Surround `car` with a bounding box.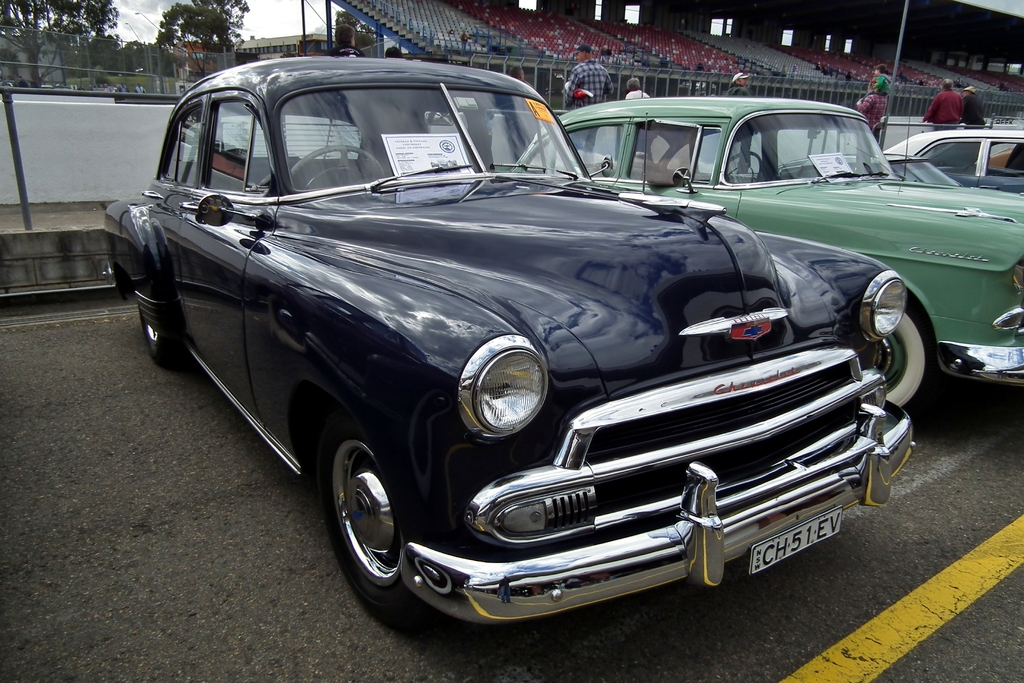
513:86:1023:394.
